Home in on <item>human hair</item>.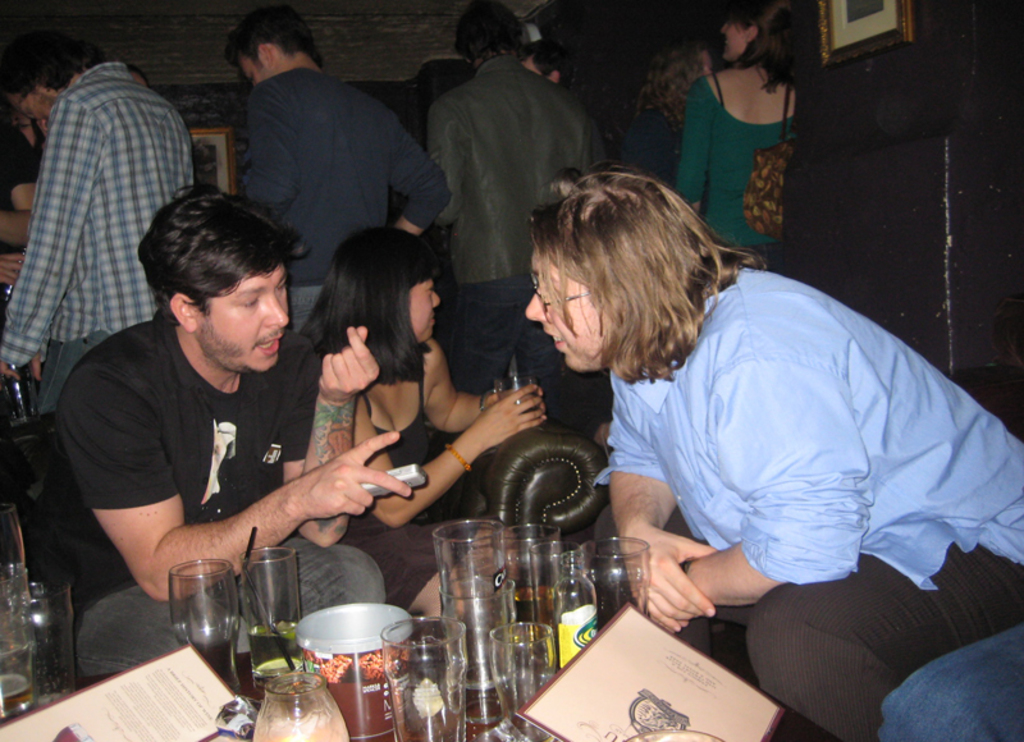
Homed in at select_region(444, 4, 521, 70).
